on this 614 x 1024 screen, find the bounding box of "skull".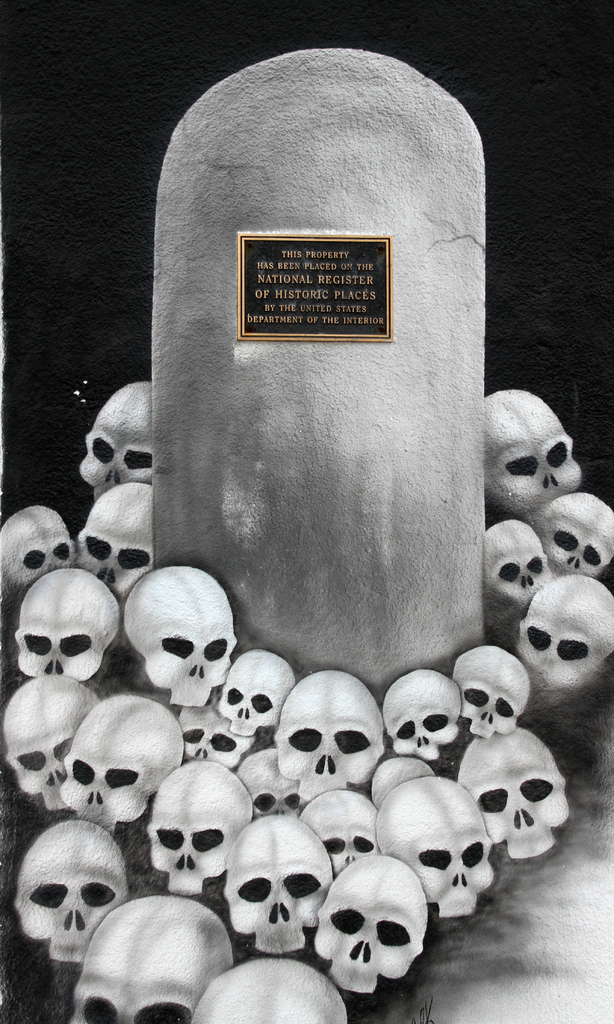
Bounding box: l=211, t=649, r=288, b=741.
